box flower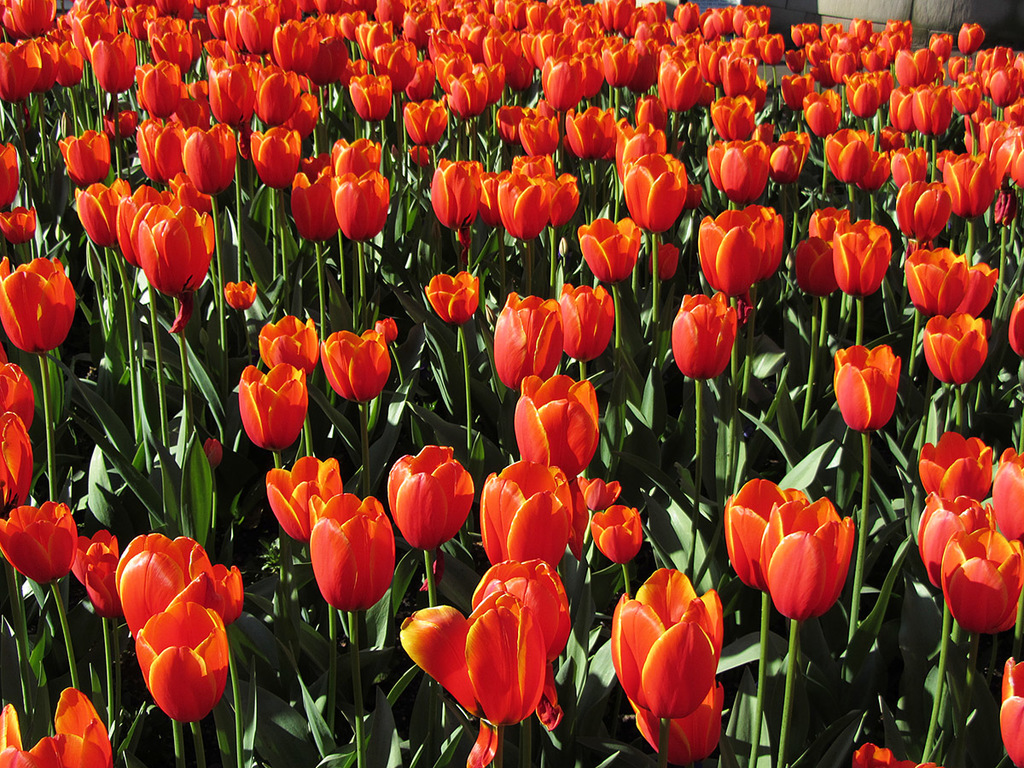
bbox=(0, 500, 78, 587)
